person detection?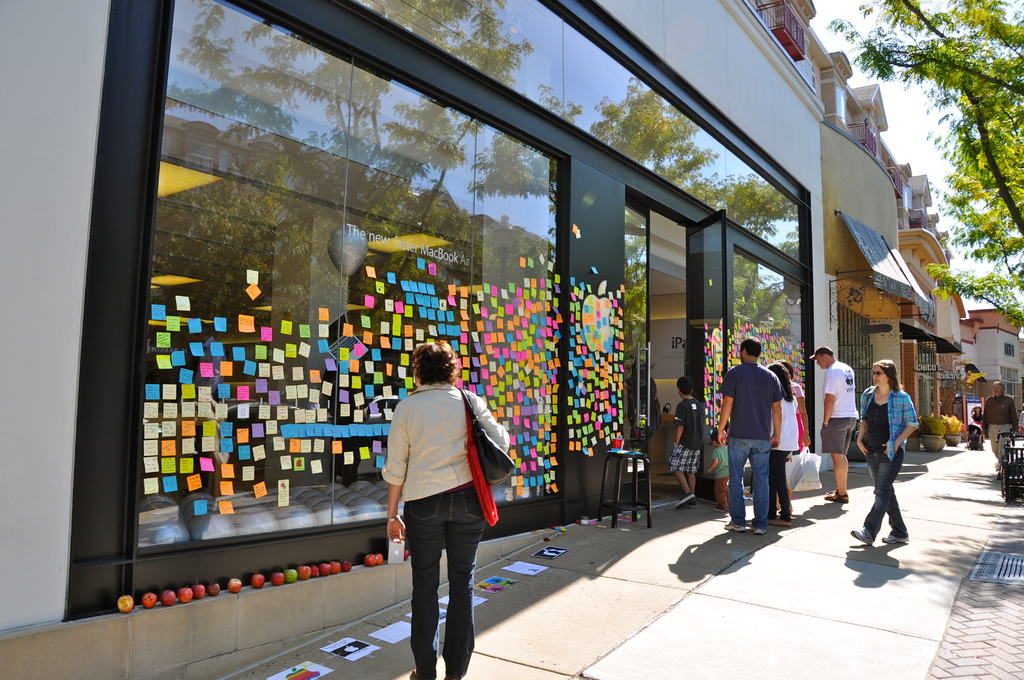
<bbox>981, 382, 1020, 476</bbox>
